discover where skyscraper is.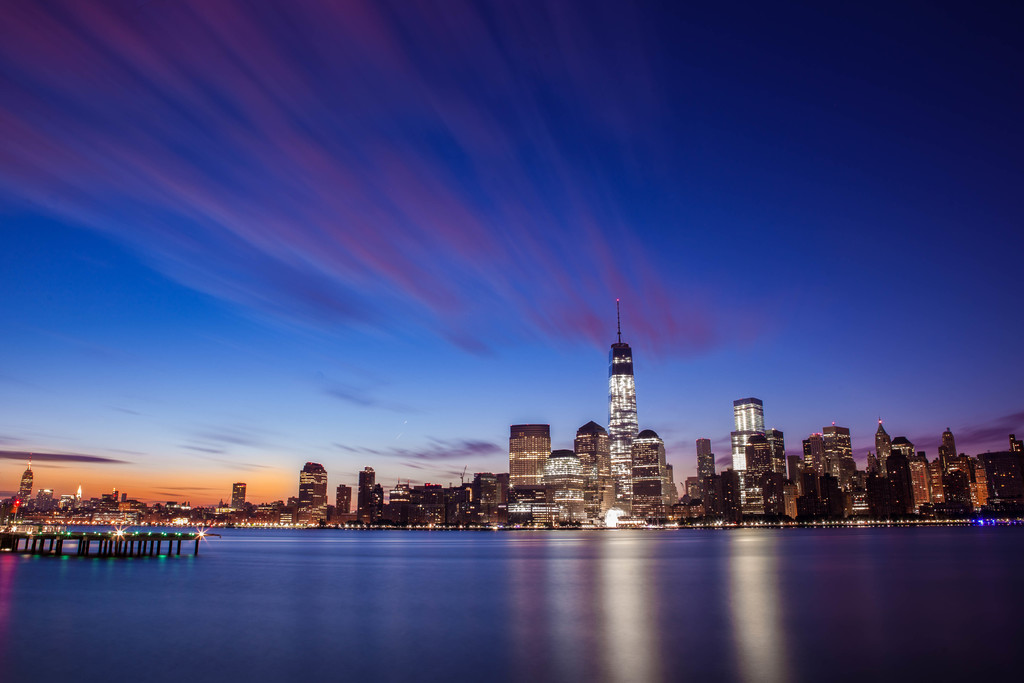
Discovered at l=723, t=400, r=764, b=492.
